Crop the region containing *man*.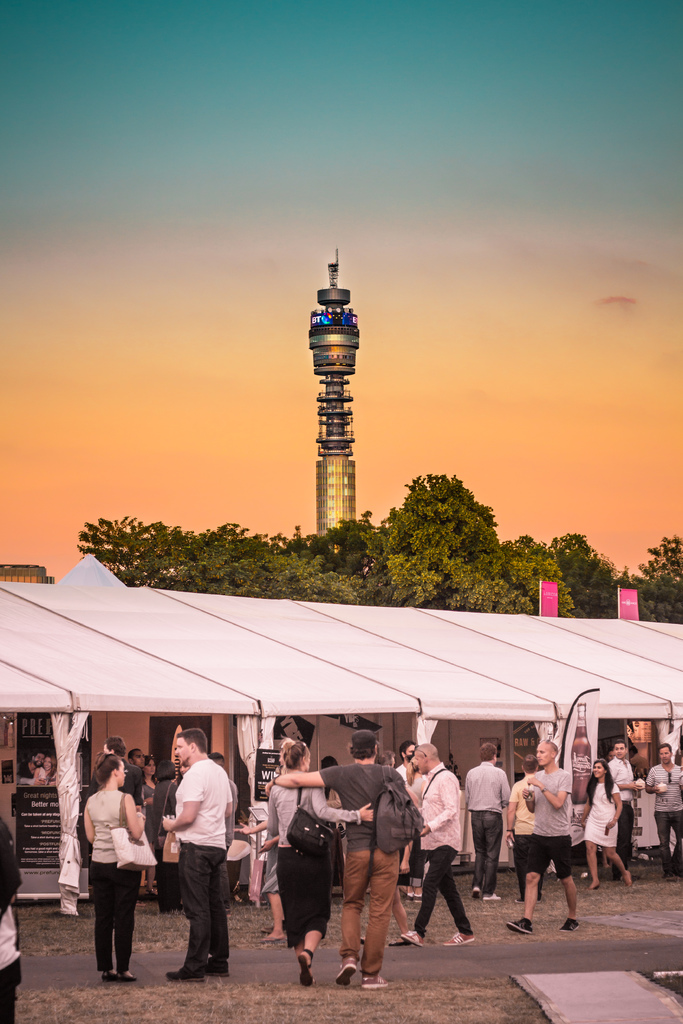
Crop region: 504 753 541 902.
